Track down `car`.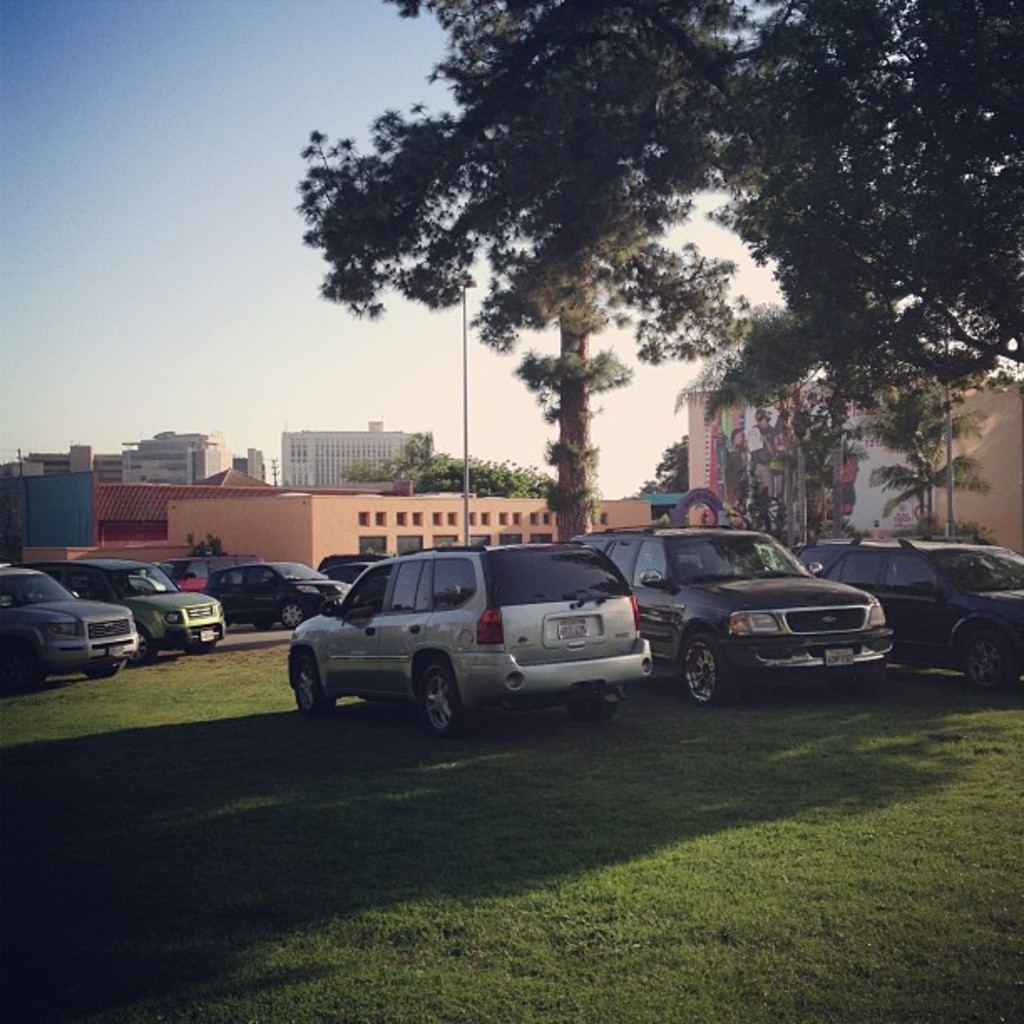
Tracked to bbox=[790, 537, 1022, 694].
